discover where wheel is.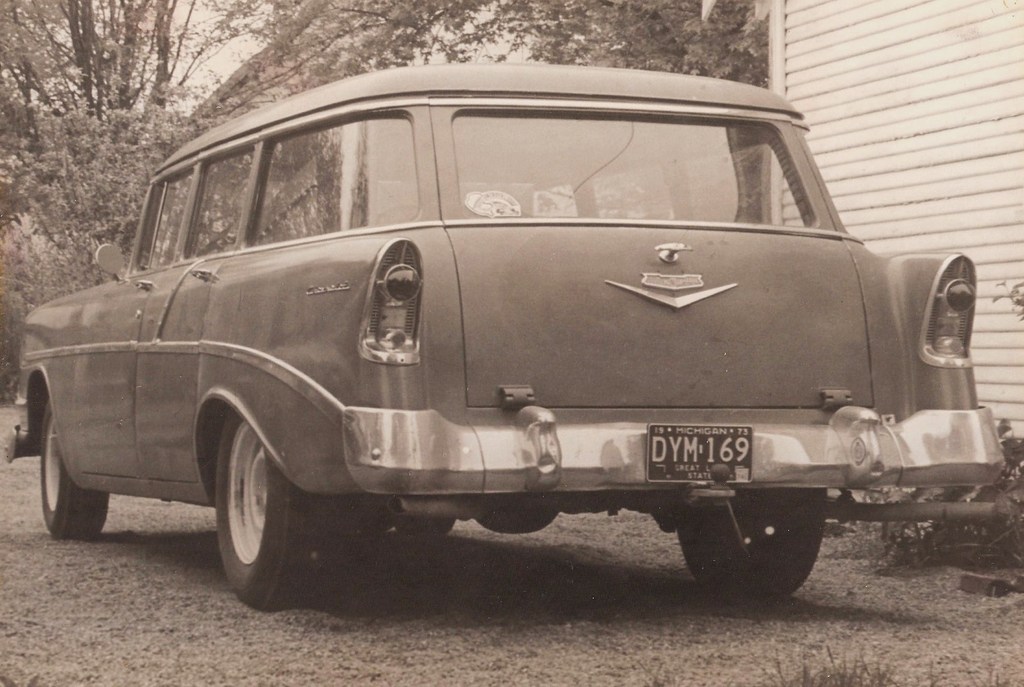
Discovered at 669 489 828 600.
